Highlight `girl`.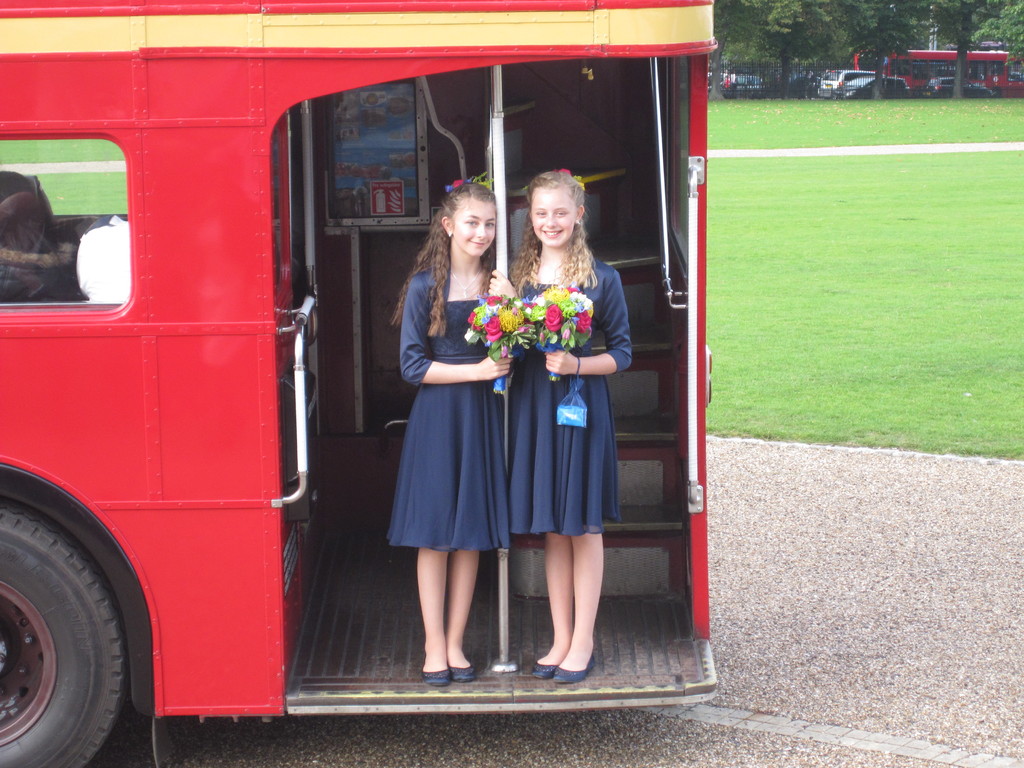
Highlighted region: 509, 168, 632, 682.
